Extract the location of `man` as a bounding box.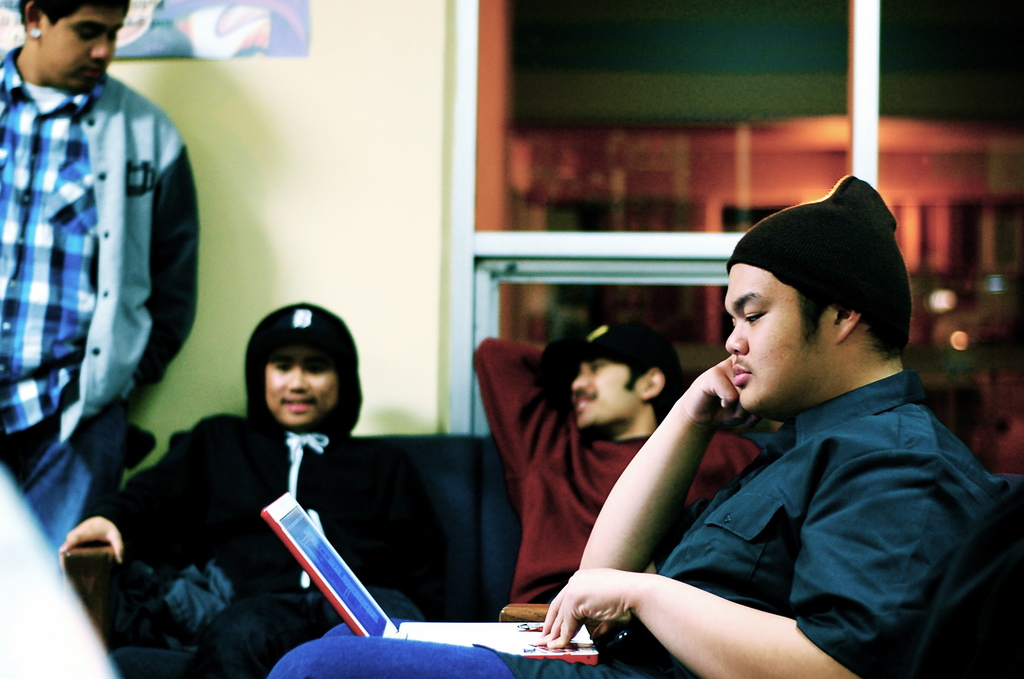
x1=472 y1=320 x2=766 y2=607.
